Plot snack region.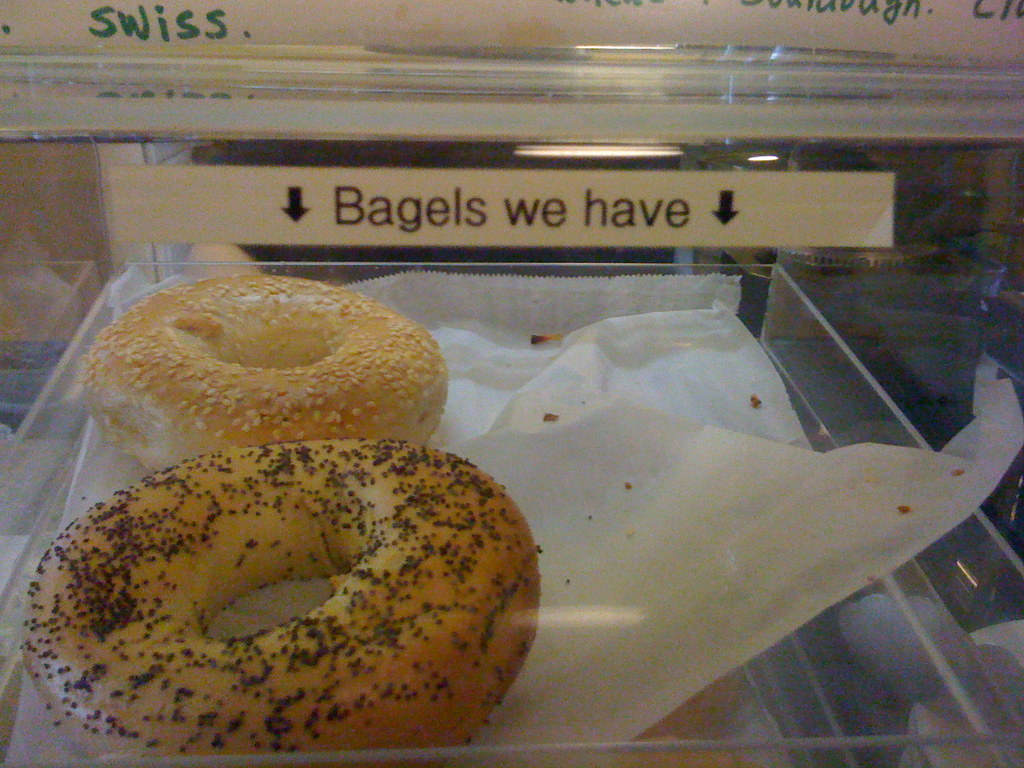
Plotted at locate(22, 444, 540, 748).
